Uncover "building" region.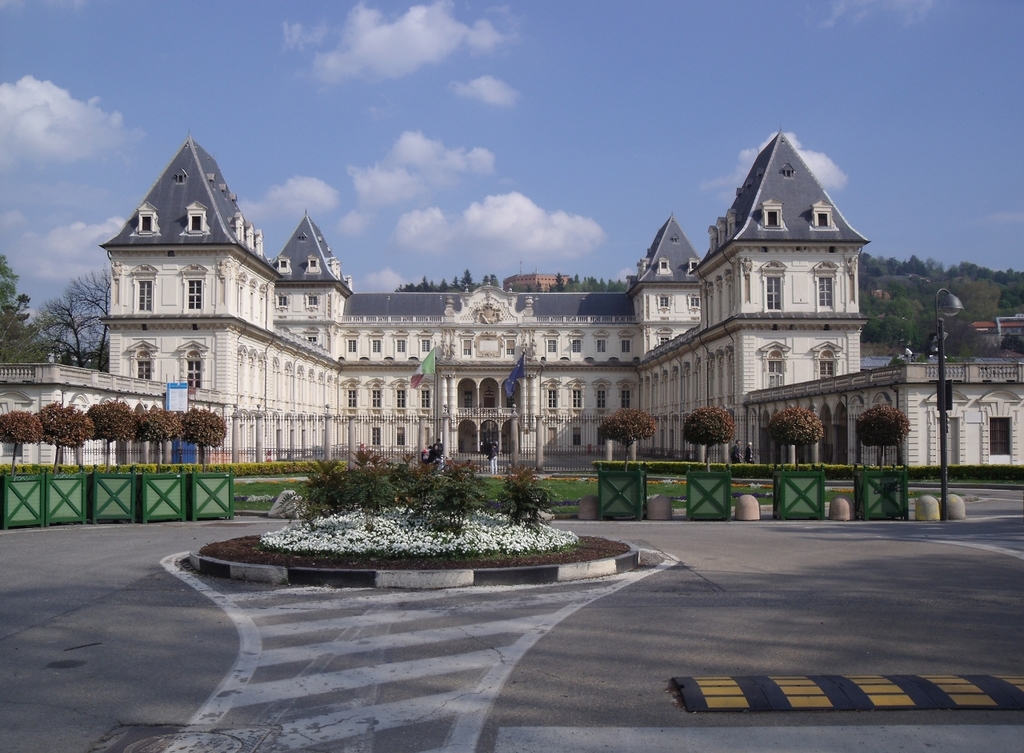
Uncovered: [0,125,1023,476].
